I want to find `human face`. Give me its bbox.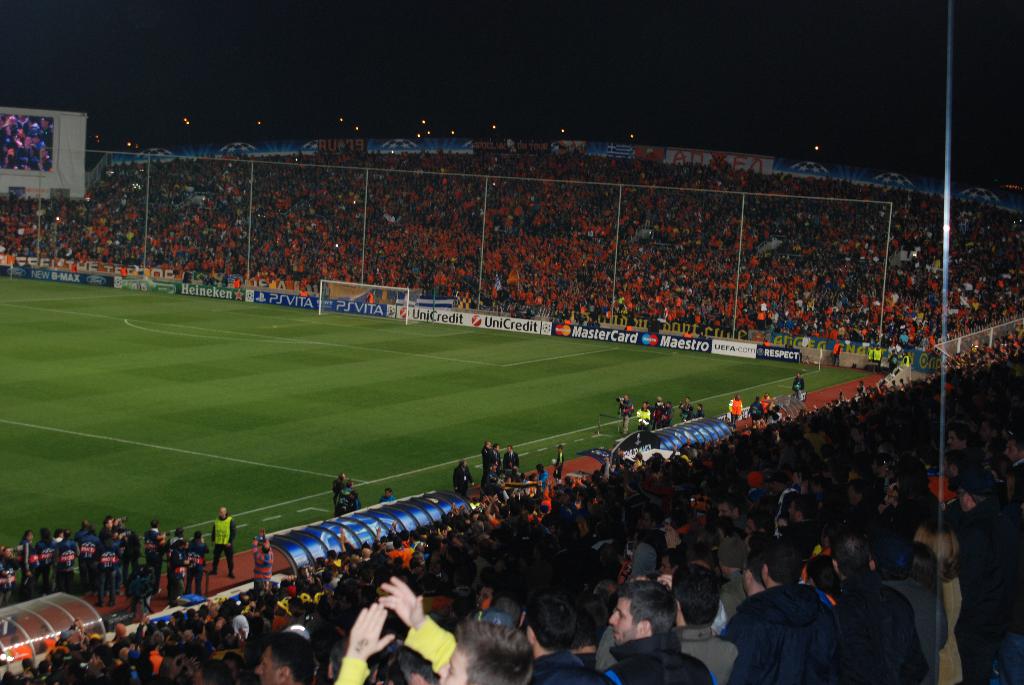
725,498,734,514.
